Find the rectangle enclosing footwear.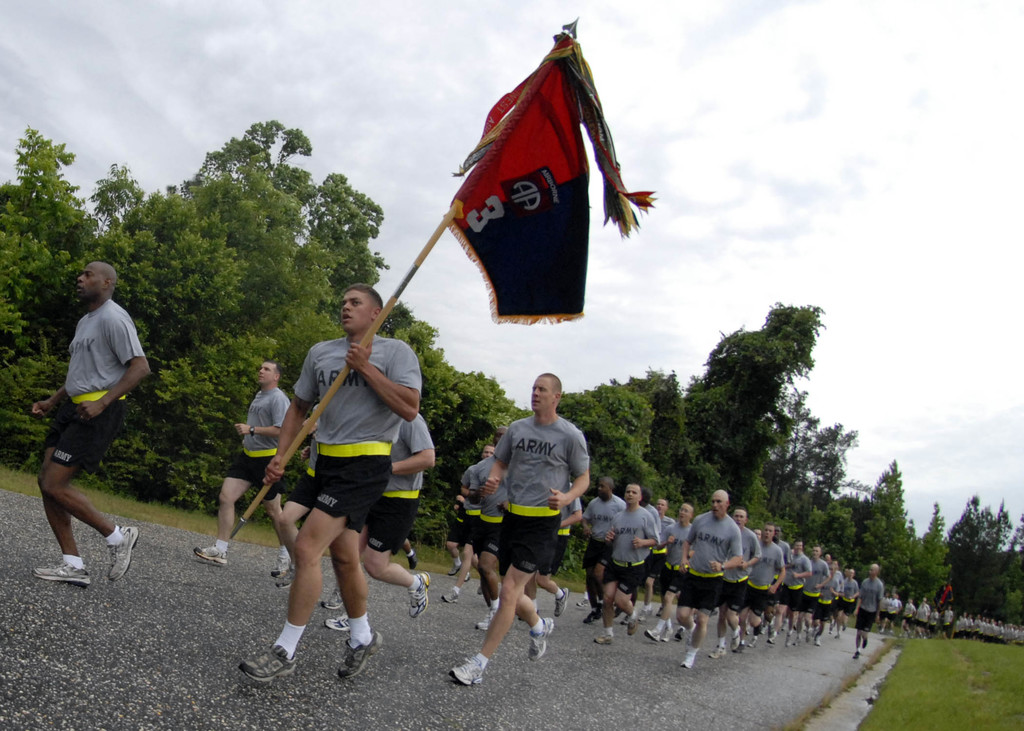
bbox(193, 548, 228, 565).
